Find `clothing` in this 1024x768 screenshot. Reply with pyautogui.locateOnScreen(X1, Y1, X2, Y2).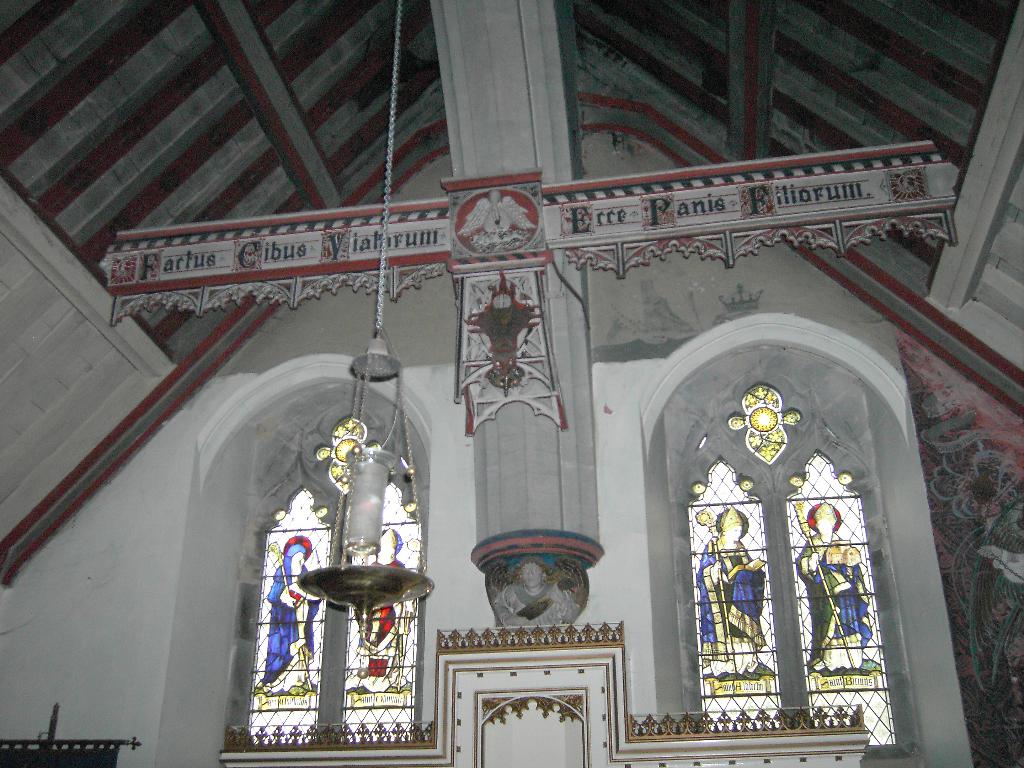
pyautogui.locateOnScreen(790, 538, 871, 687).
